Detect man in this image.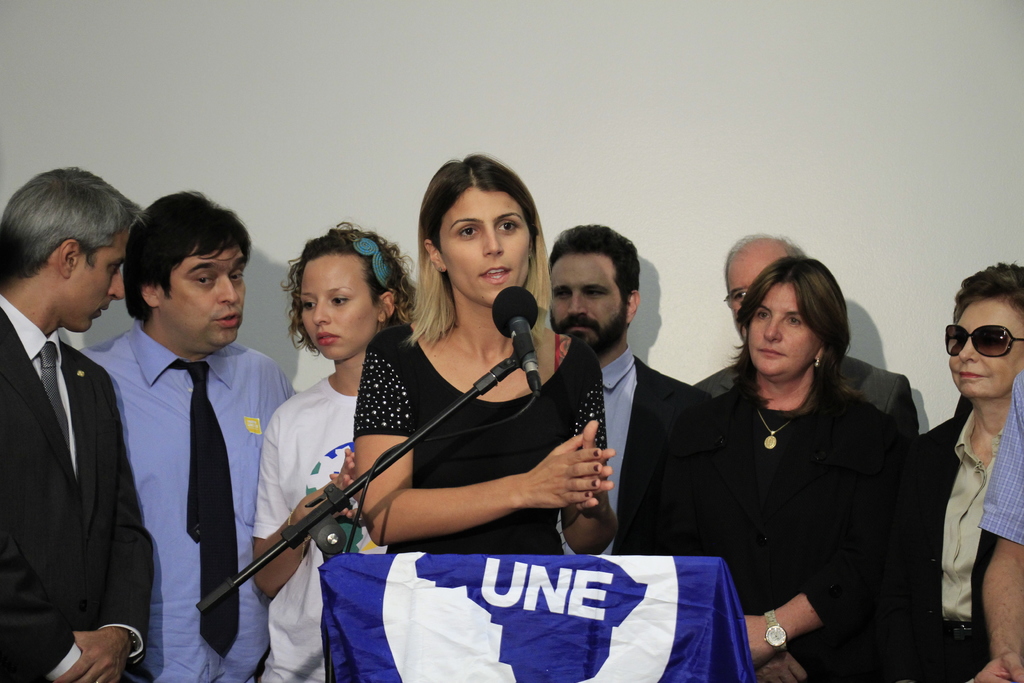
Detection: [x1=699, y1=236, x2=917, y2=452].
